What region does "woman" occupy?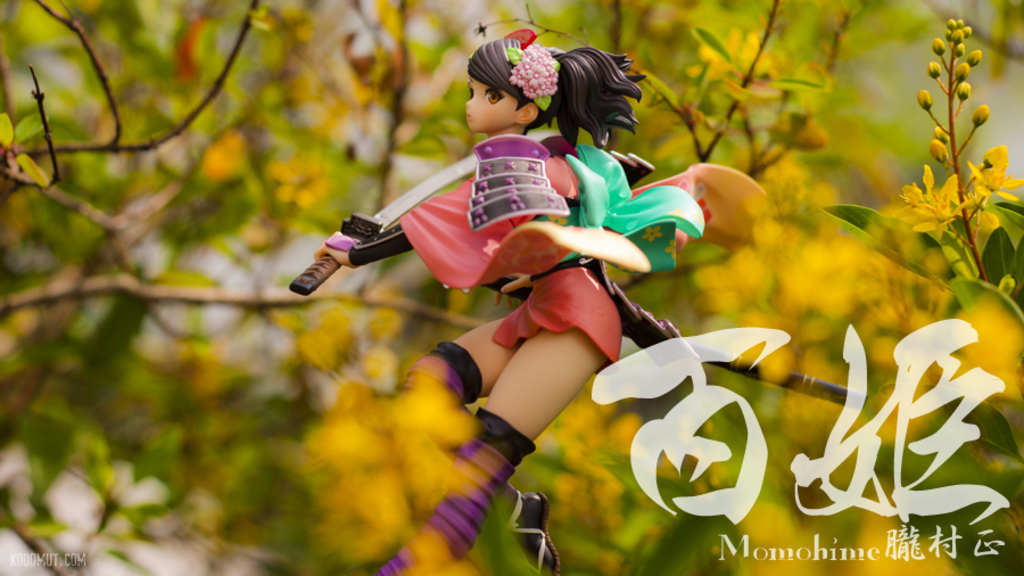
[left=314, top=24, right=768, bottom=575].
